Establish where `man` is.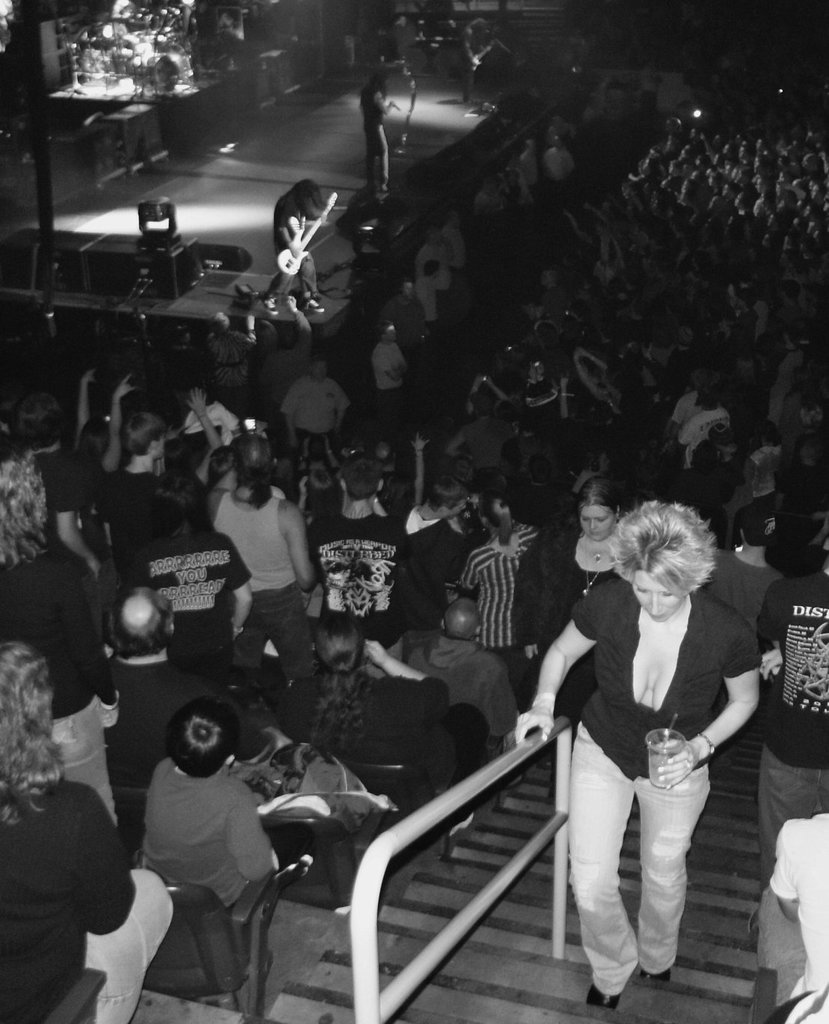
Established at bbox=(460, 10, 494, 108).
